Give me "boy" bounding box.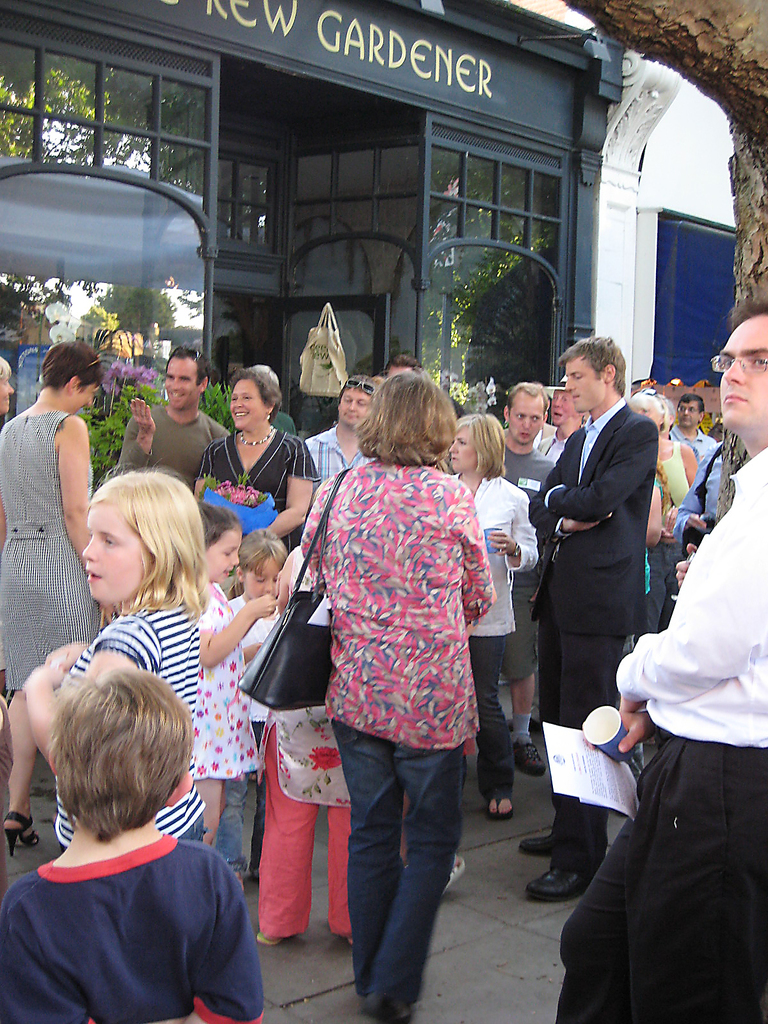
bbox=(110, 342, 229, 489).
